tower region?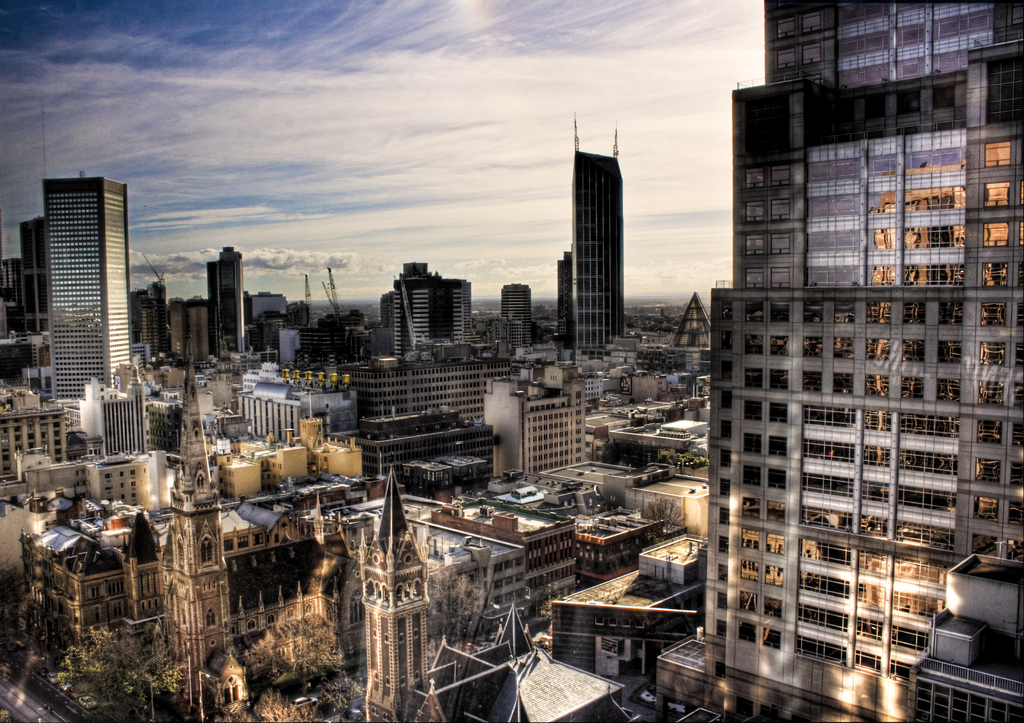
(353, 468, 445, 722)
